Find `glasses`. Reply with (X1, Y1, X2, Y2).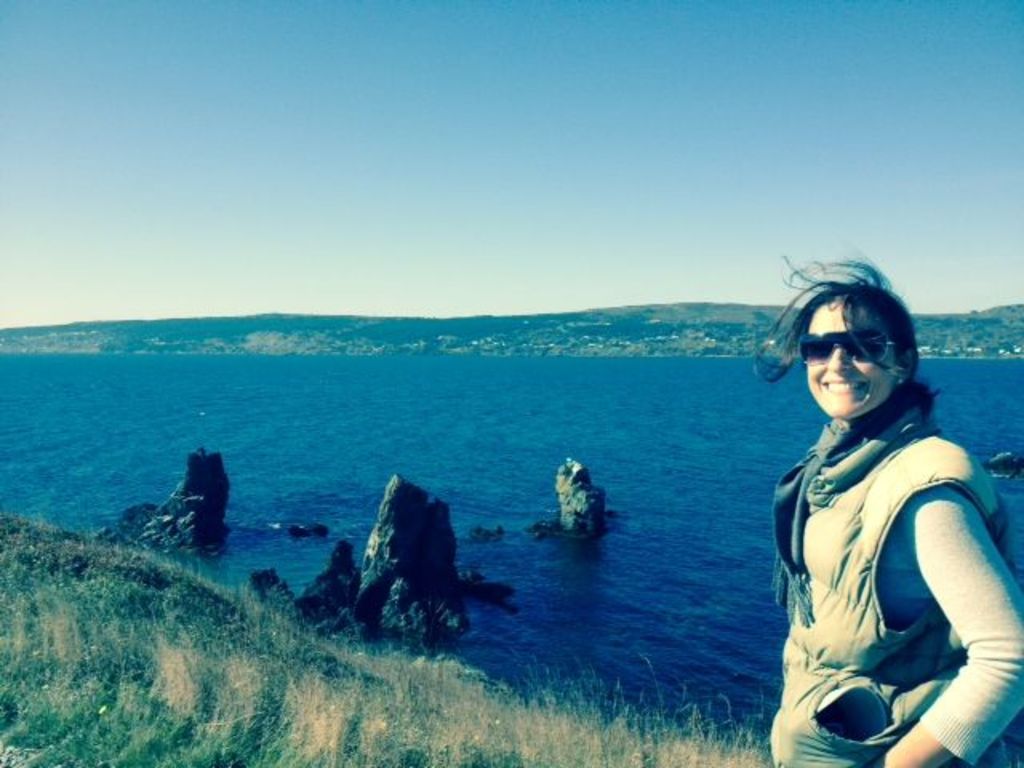
(798, 336, 906, 365).
